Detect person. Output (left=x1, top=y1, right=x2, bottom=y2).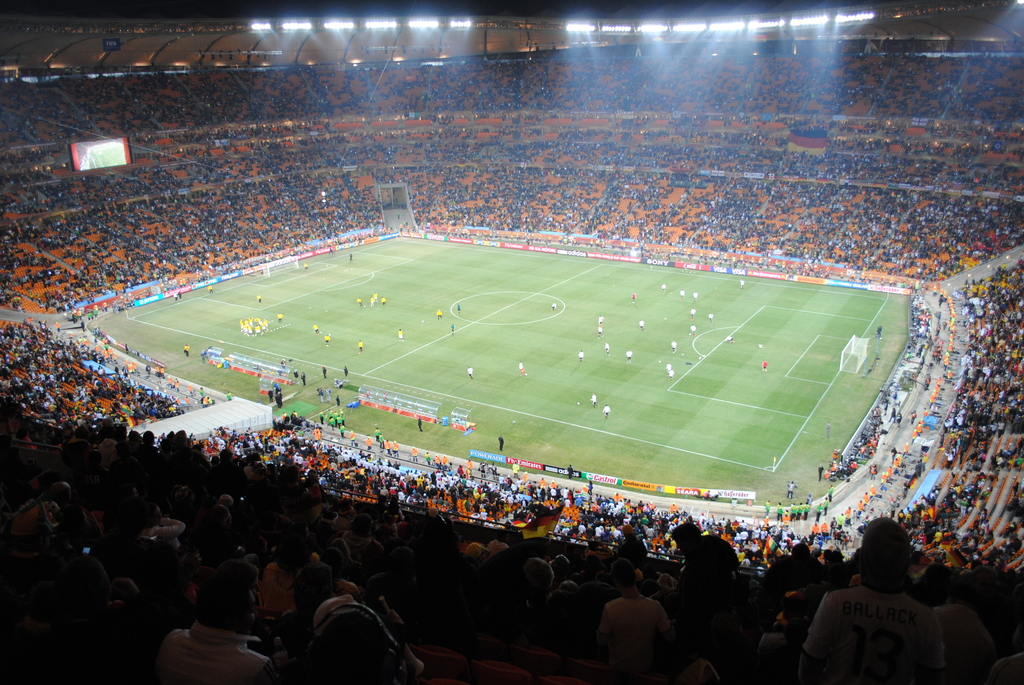
(left=397, top=329, right=403, bottom=341).
